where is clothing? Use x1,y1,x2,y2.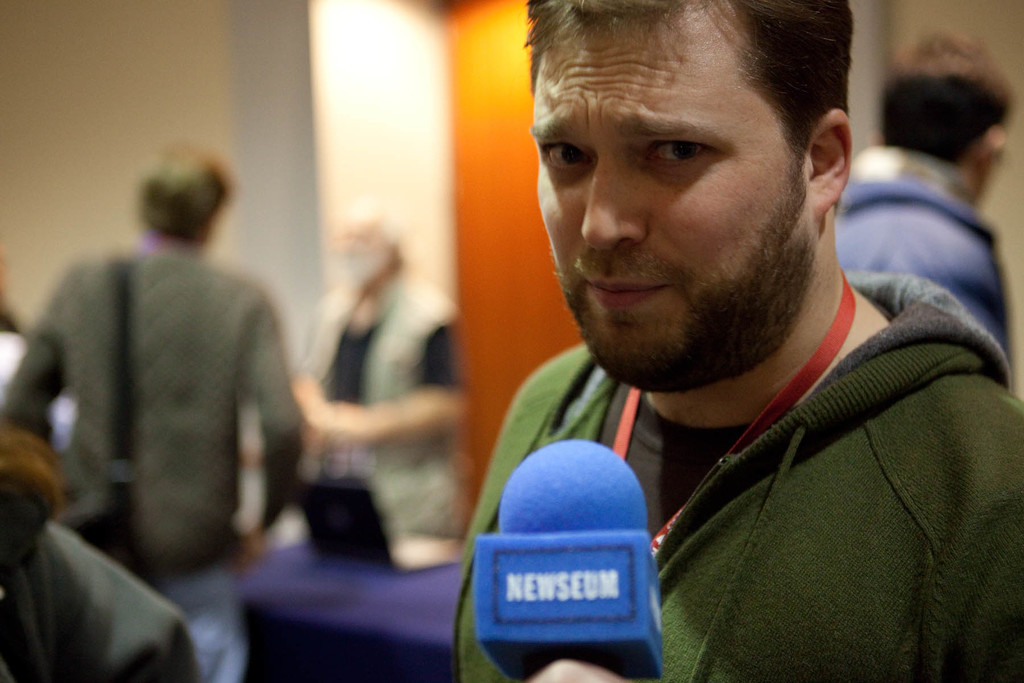
0,266,296,597.
